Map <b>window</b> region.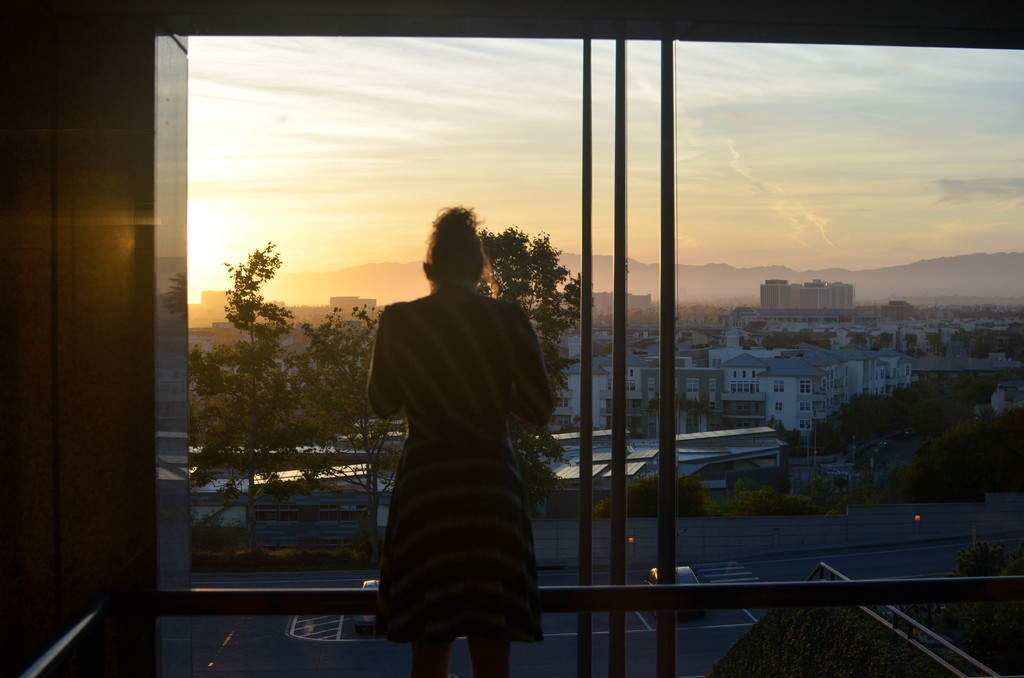
Mapped to (801, 401, 814, 414).
